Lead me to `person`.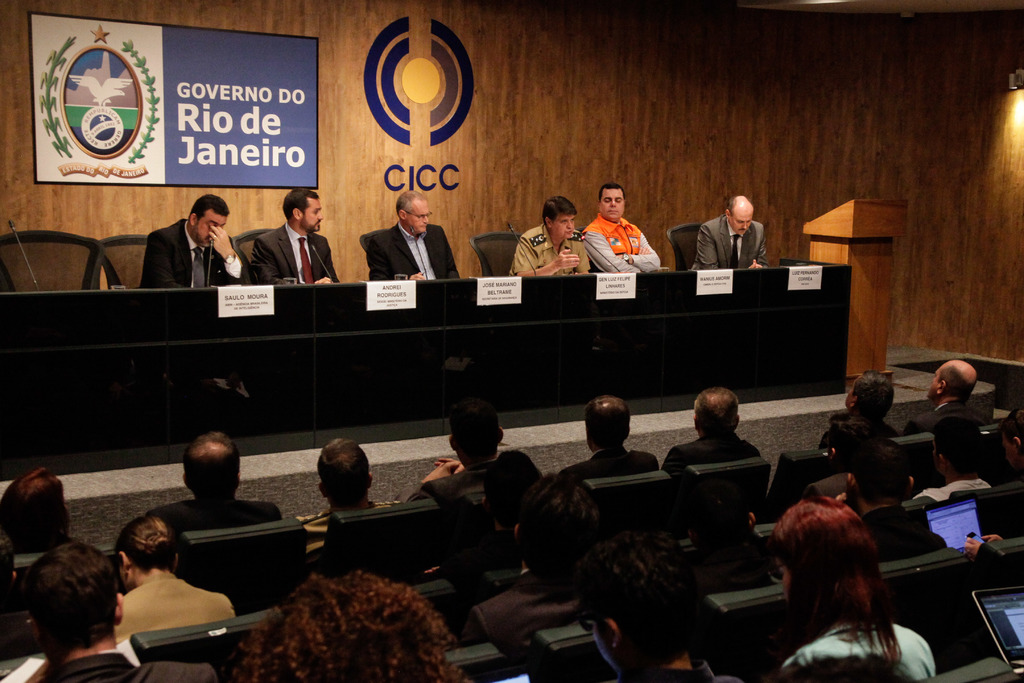
Lead to 572,531,756,682.
